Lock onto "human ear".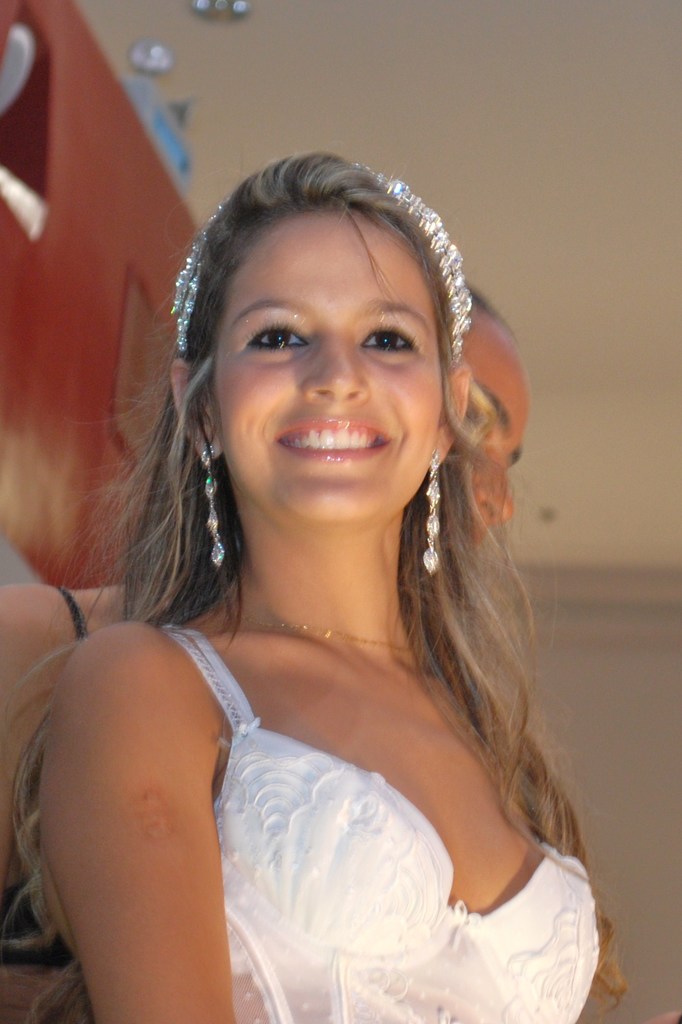
Locked: x1=177 y1=358 x2=221 y2=457.
